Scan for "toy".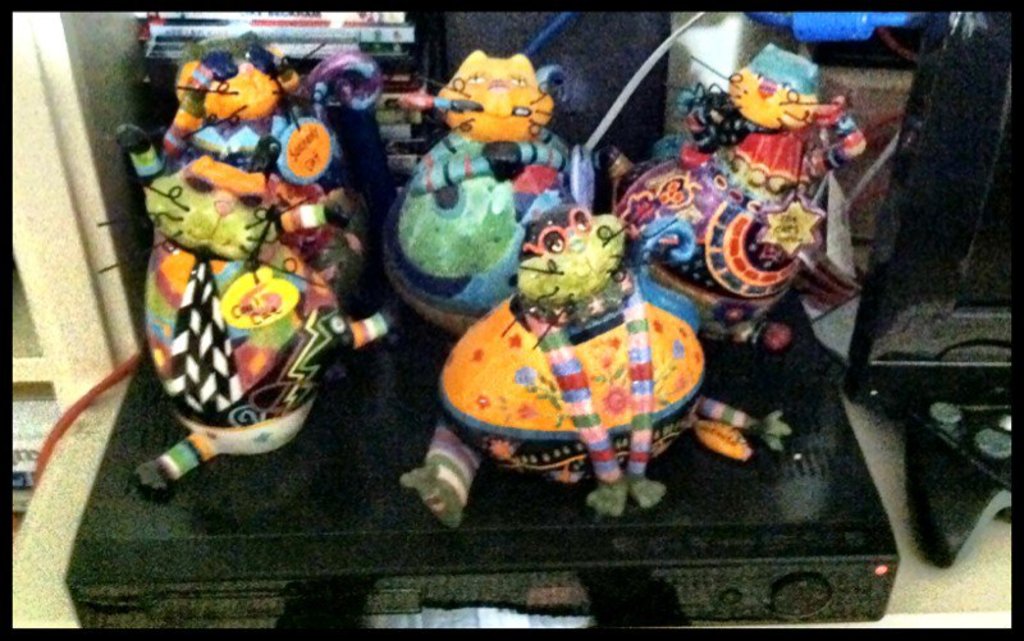
Scan result: 438 207 719 516.
